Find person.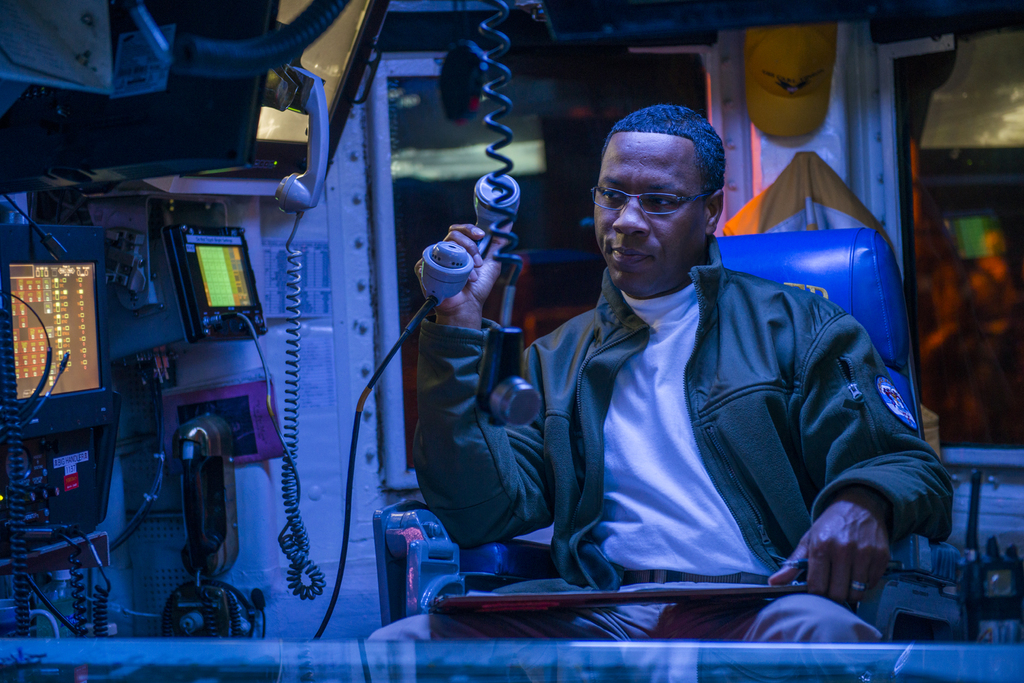
box(424, 105, 939, 640).
